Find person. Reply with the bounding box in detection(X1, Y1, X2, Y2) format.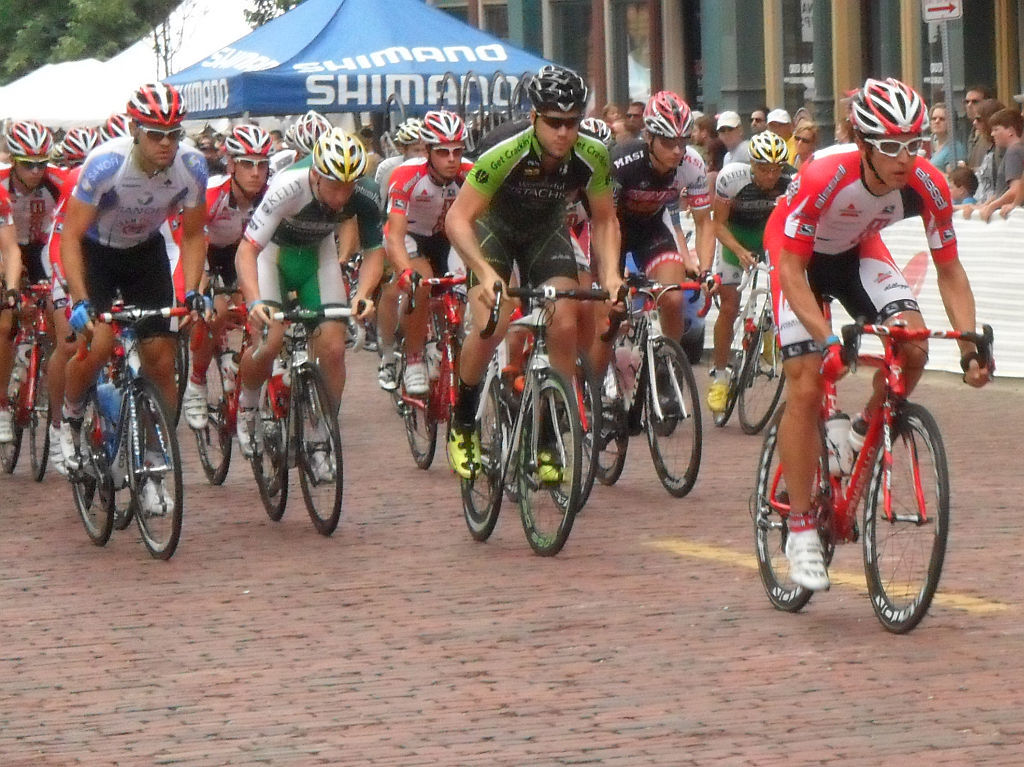
detection(61, 83, 206, 514).
